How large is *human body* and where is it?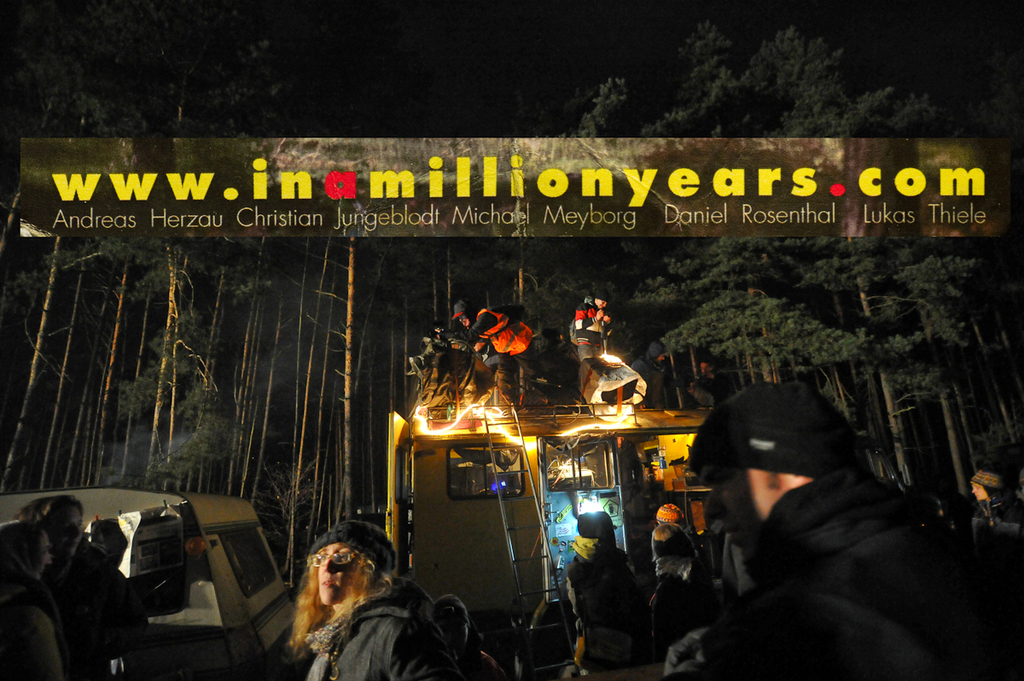
Bounding box: region(671, 380, 947, 680).
